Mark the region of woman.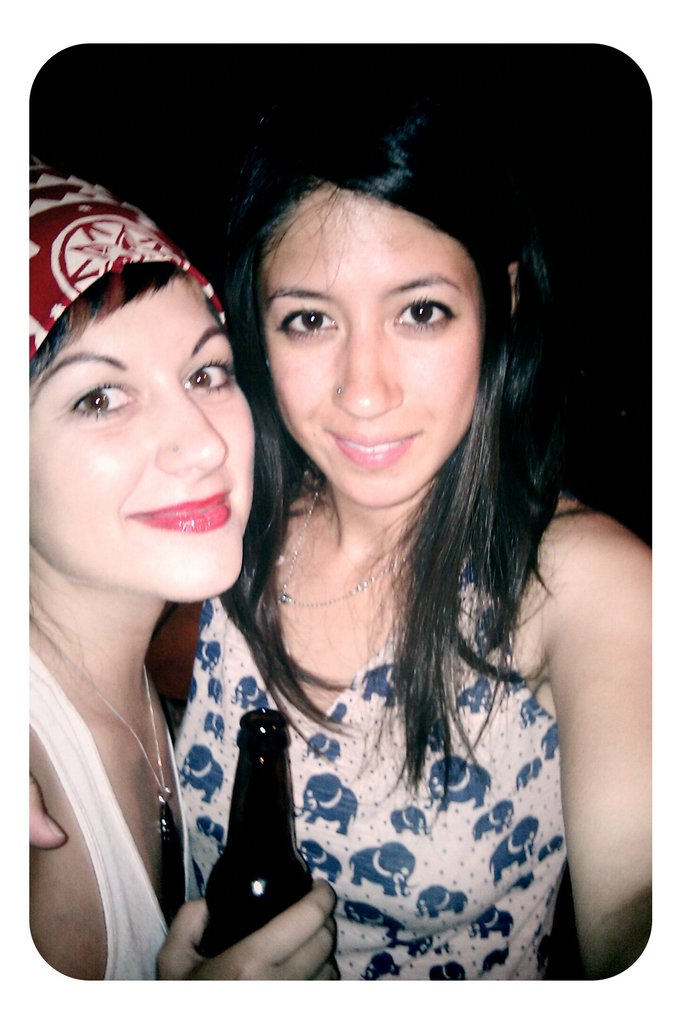
Region: 28,99,655,988.
